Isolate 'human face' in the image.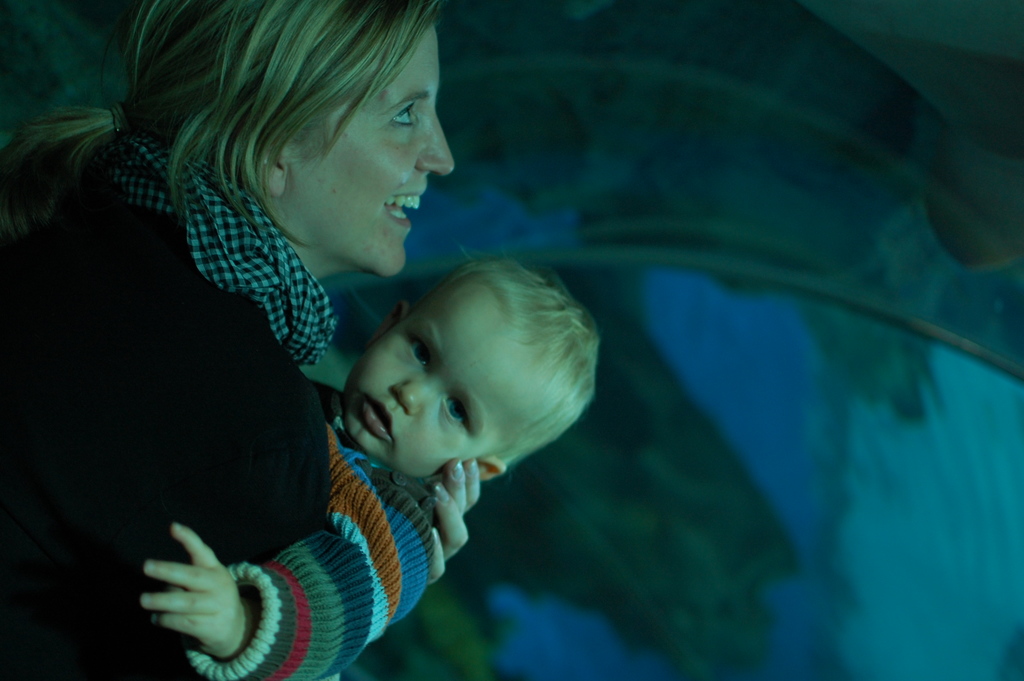
Isolated region: {"x1": 344, "y1": 274, "x2": 548, "y2": 476}.
